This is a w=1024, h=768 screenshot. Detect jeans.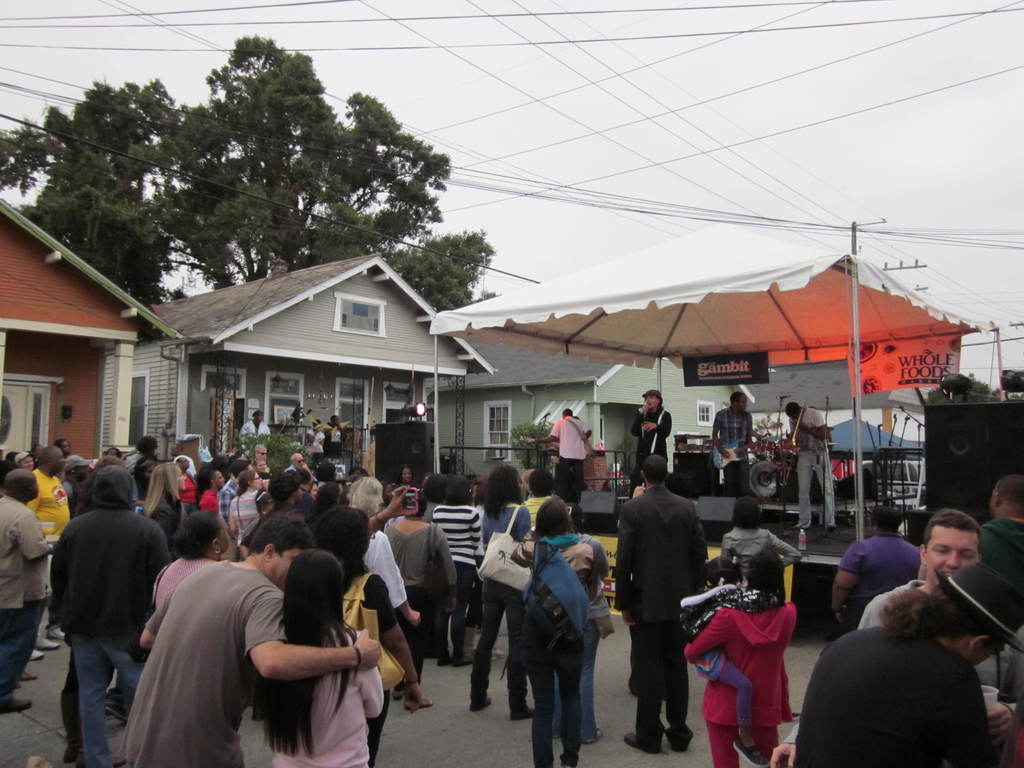
<bbox>469, 576, 524, 705</bbox>.
